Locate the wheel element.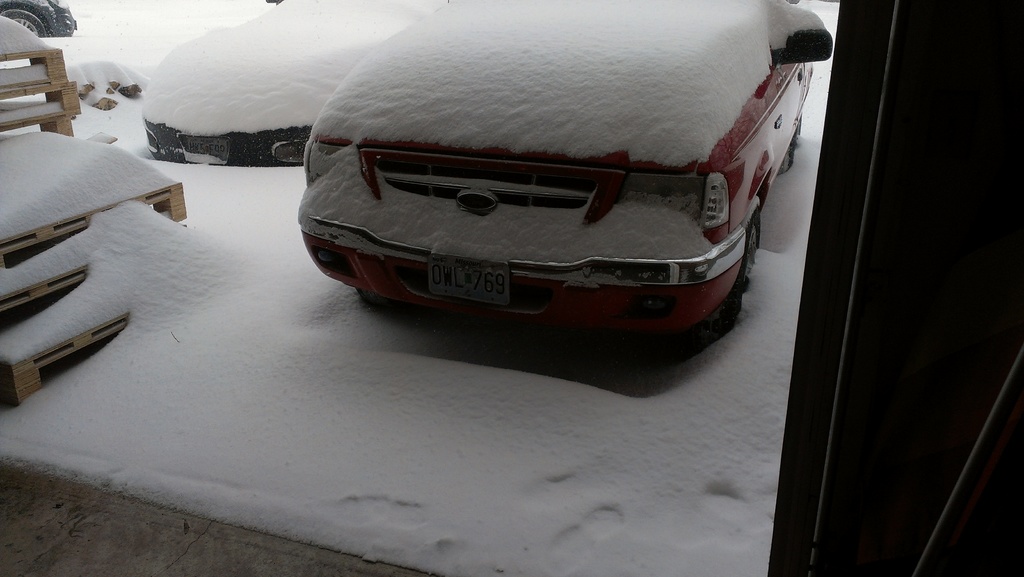
Element bbox: rect(1, 10, 46, 39).
